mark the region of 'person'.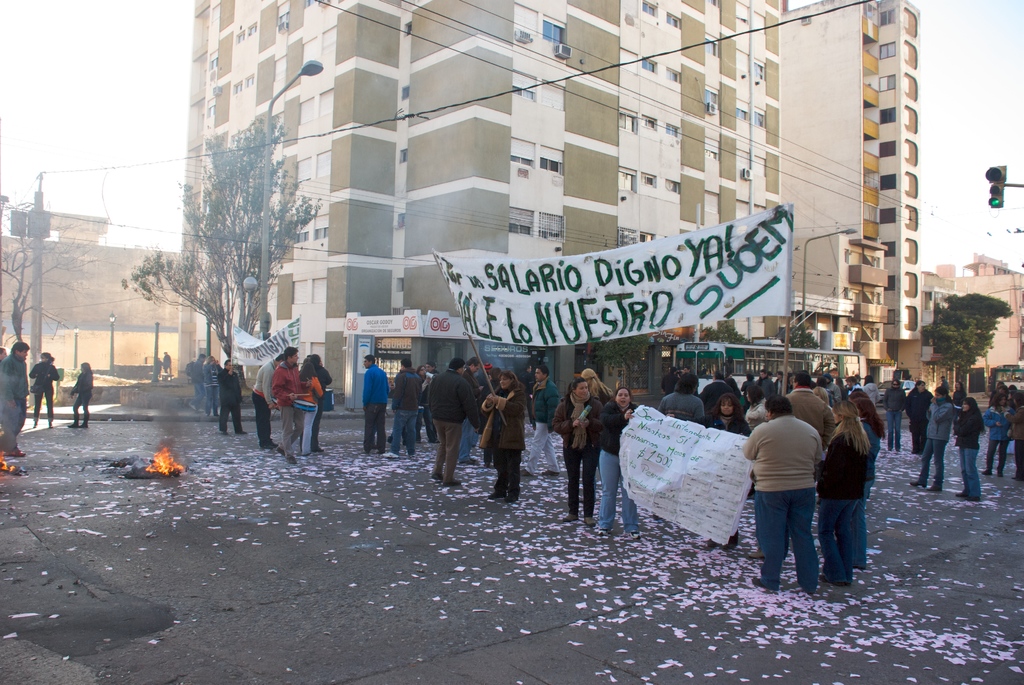
Region: locate(184, 346, 202, 413).
